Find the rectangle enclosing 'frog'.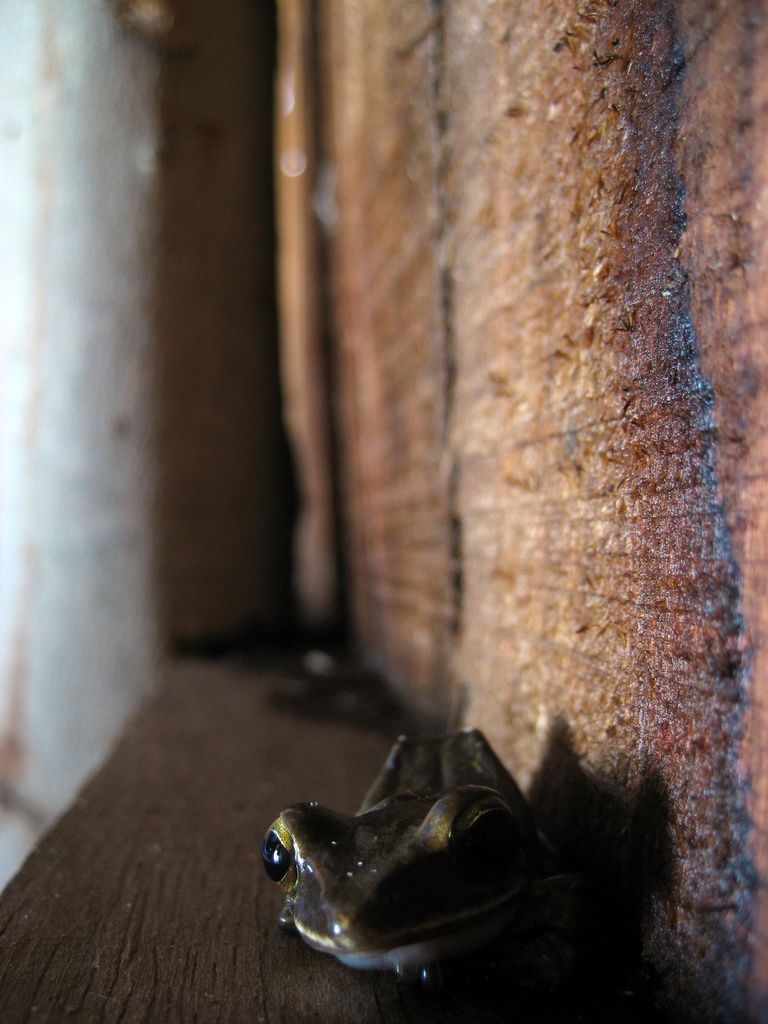
(266, 724, 544, 970).
